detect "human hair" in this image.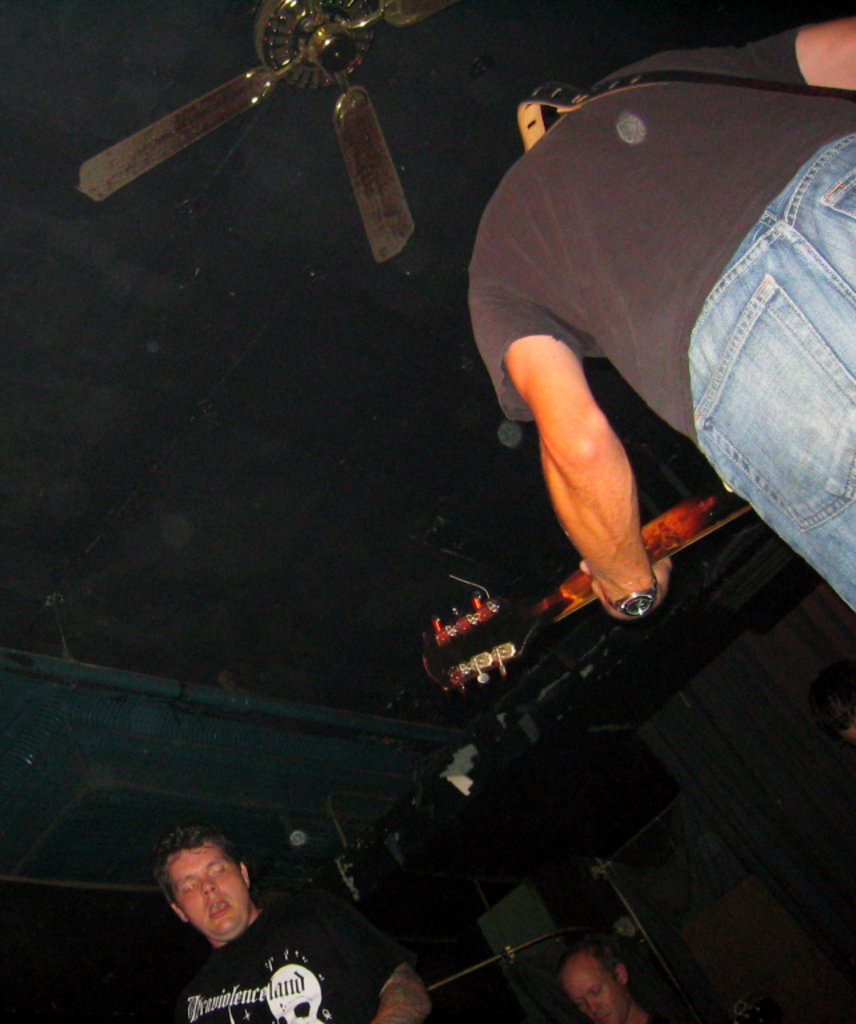
Detection: (157, 825, 240, 911).
